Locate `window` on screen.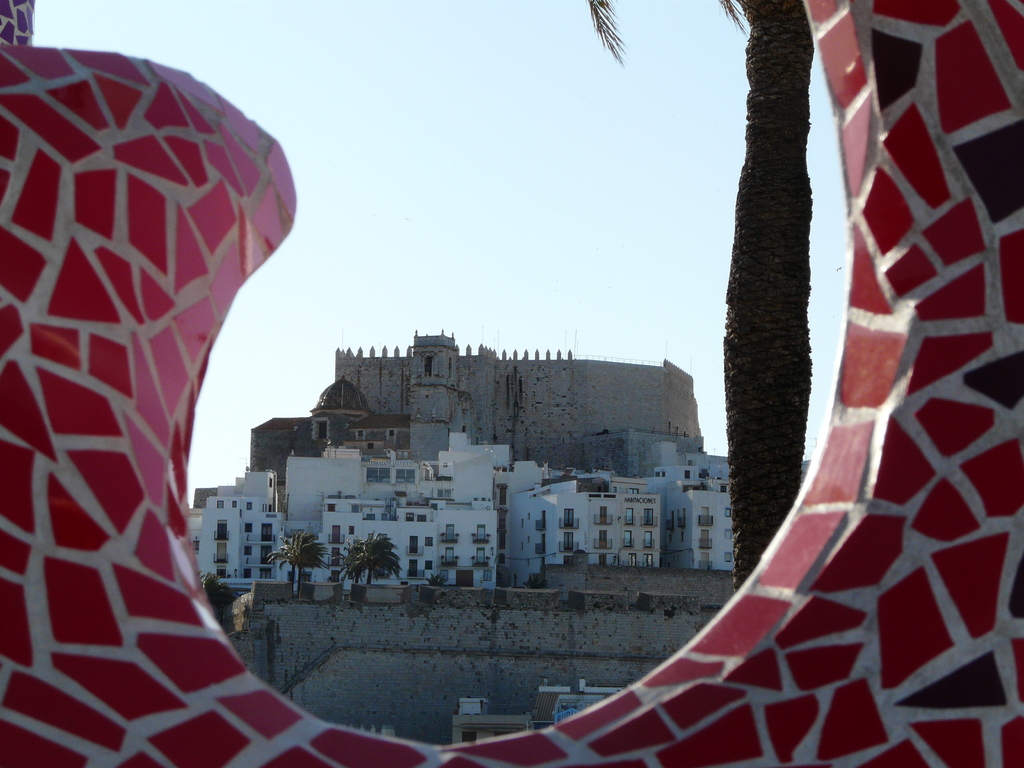
On screen at [728, 508, 733, 519].
